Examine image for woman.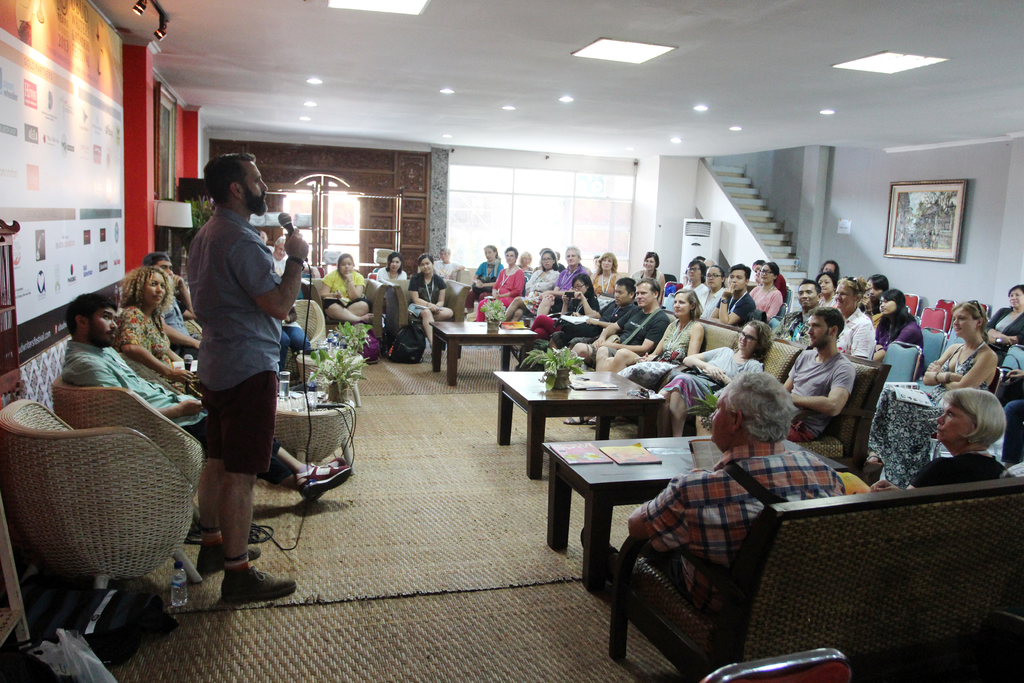
Examination result: x1=862 y1=305 x2=1002 y2=497.
